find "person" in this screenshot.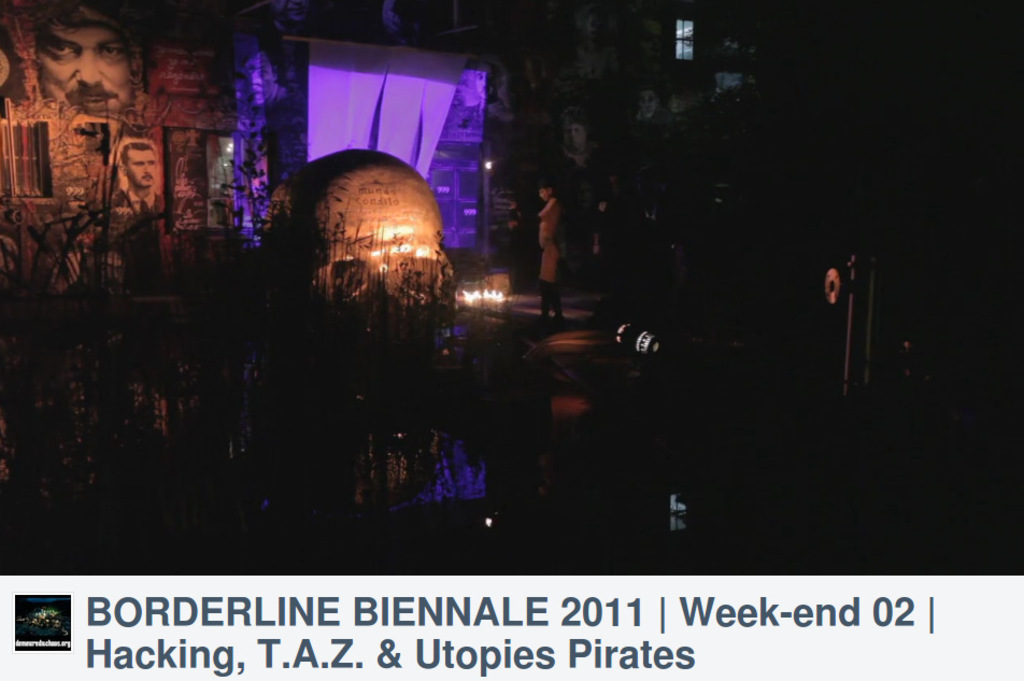
The bounding box for "person" is 531 184 560 325.
